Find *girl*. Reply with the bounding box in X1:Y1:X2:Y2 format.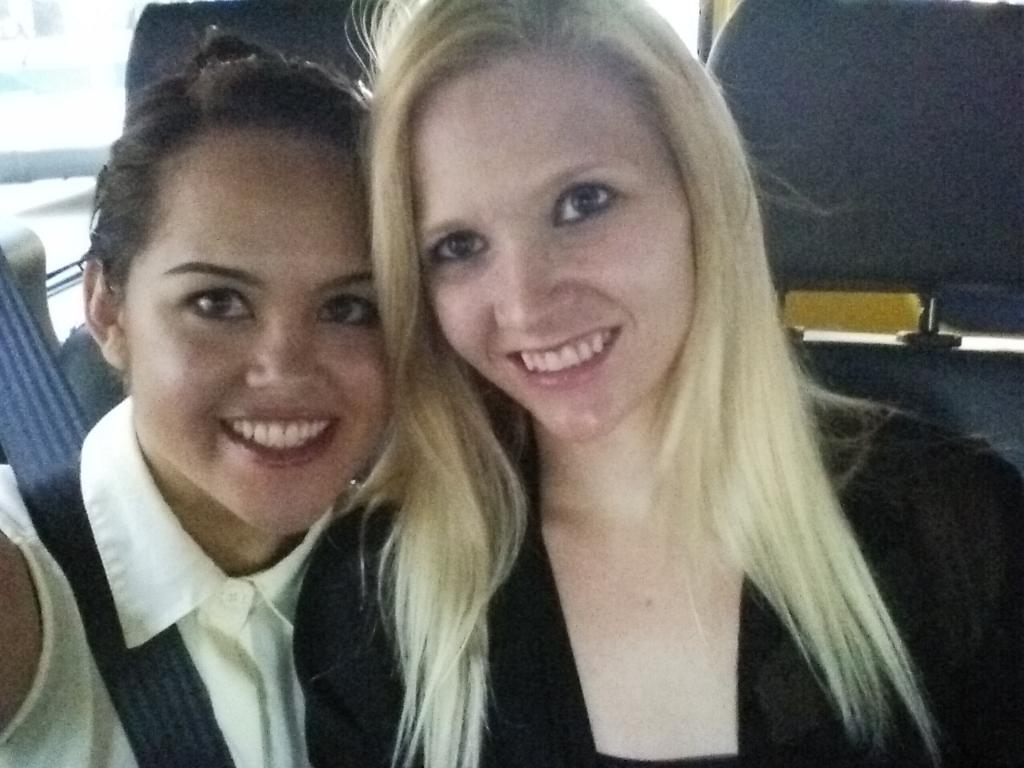
292:0:1023:767.
